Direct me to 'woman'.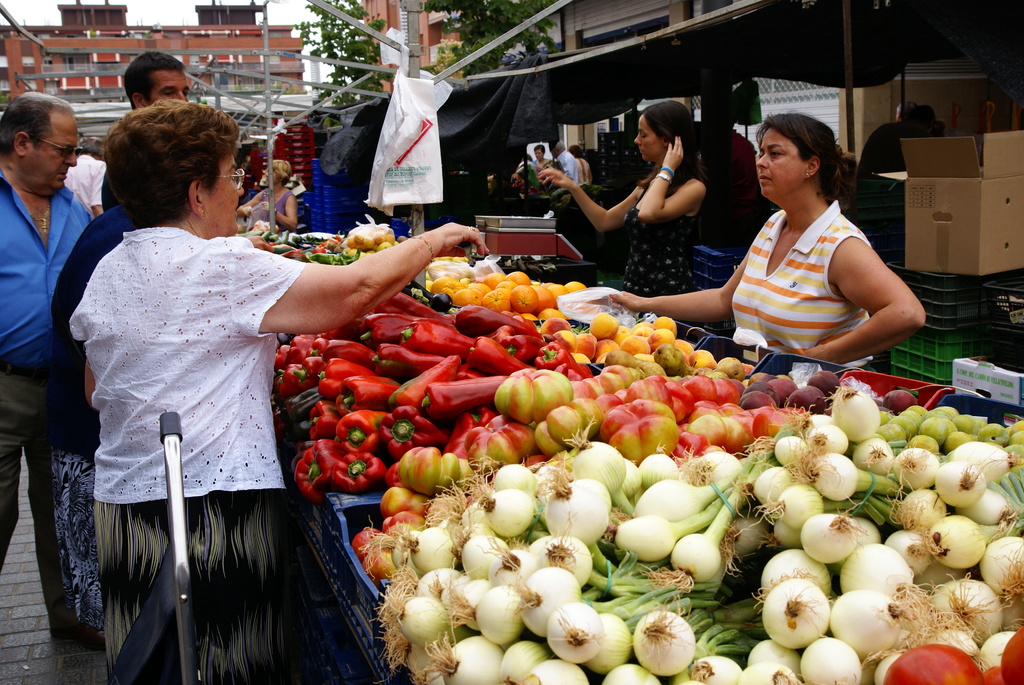
Direction: 690 109 915 375.
